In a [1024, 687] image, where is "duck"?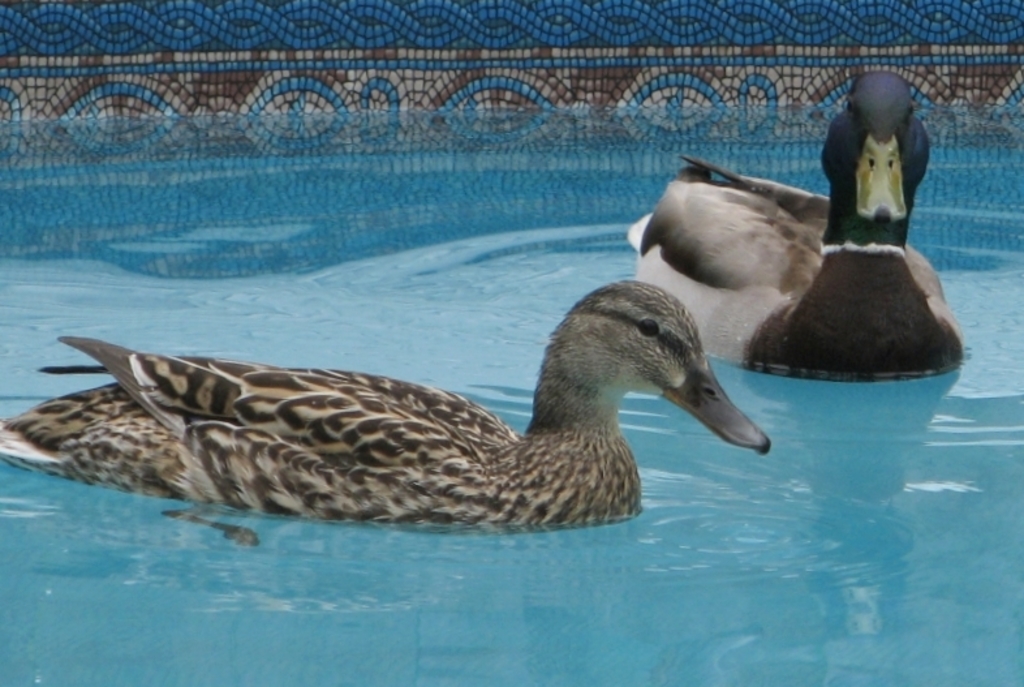
629/69/964/377.
